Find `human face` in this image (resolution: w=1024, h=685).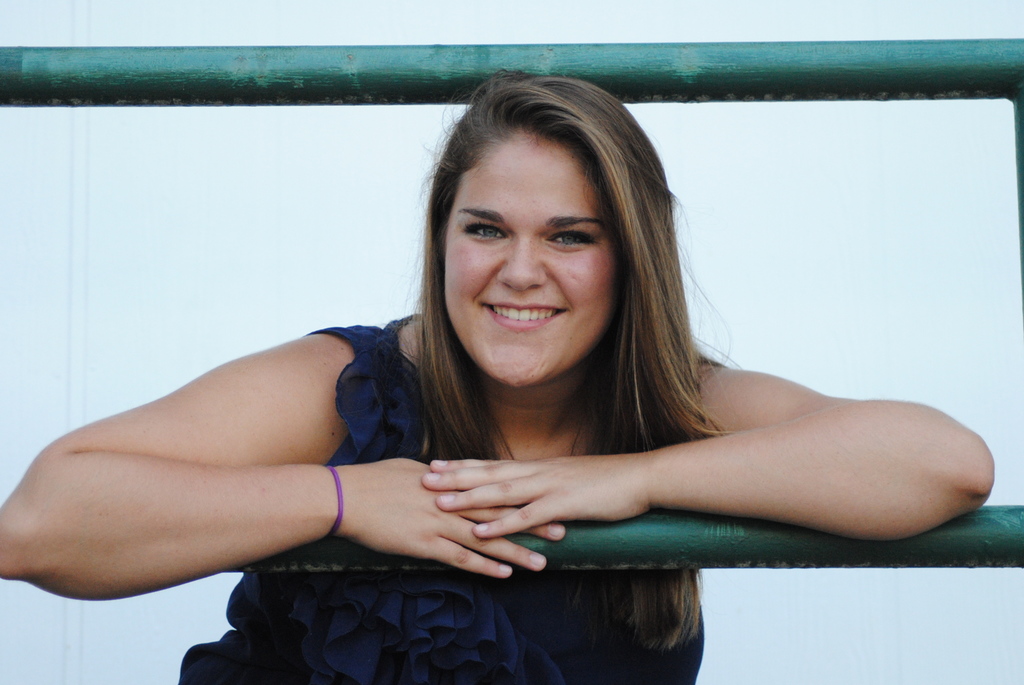
crop(446, 143, 624, 389).
